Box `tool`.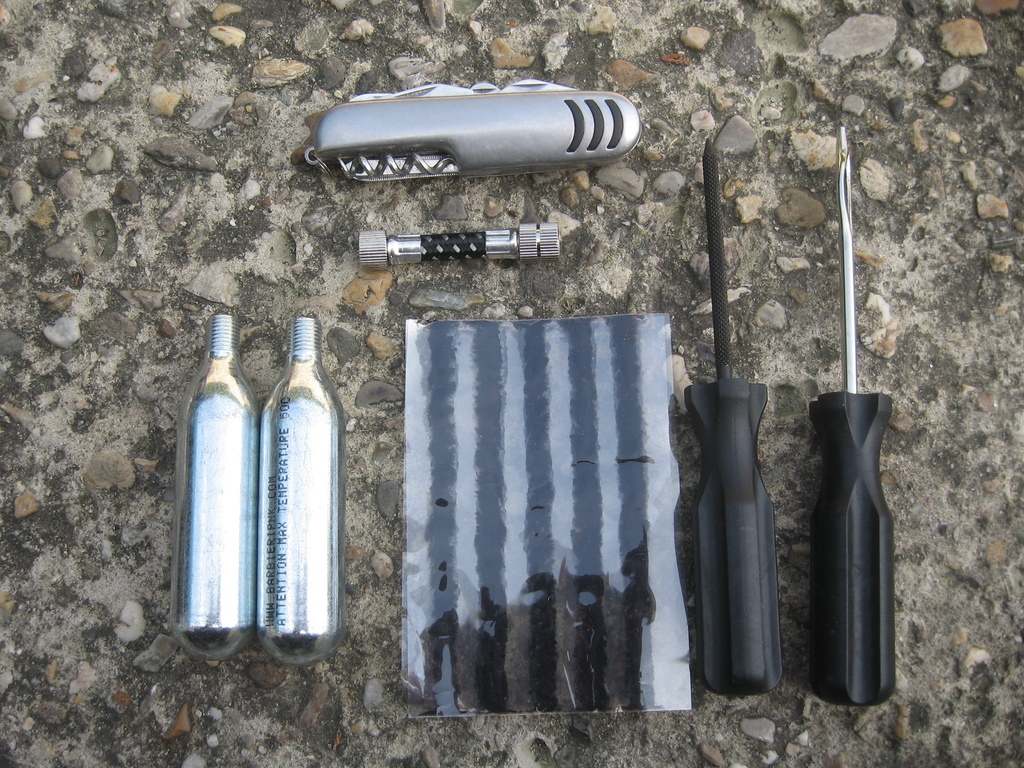
[x1=809, y1=129, x2=897, y2=715].
